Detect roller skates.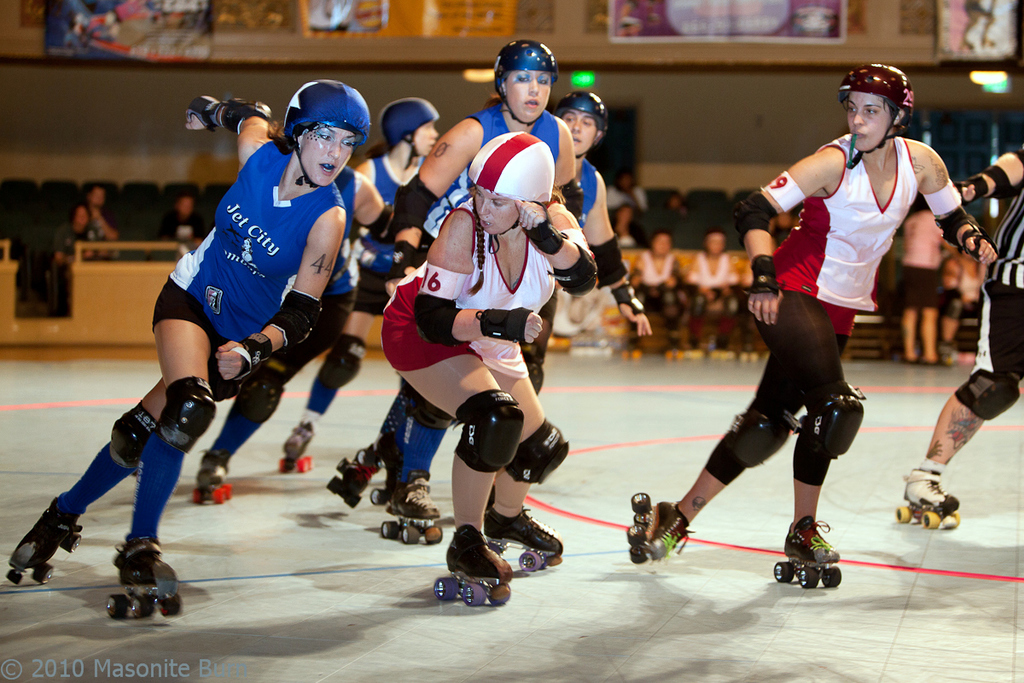
Detected at (374, 476, 393, 505).
